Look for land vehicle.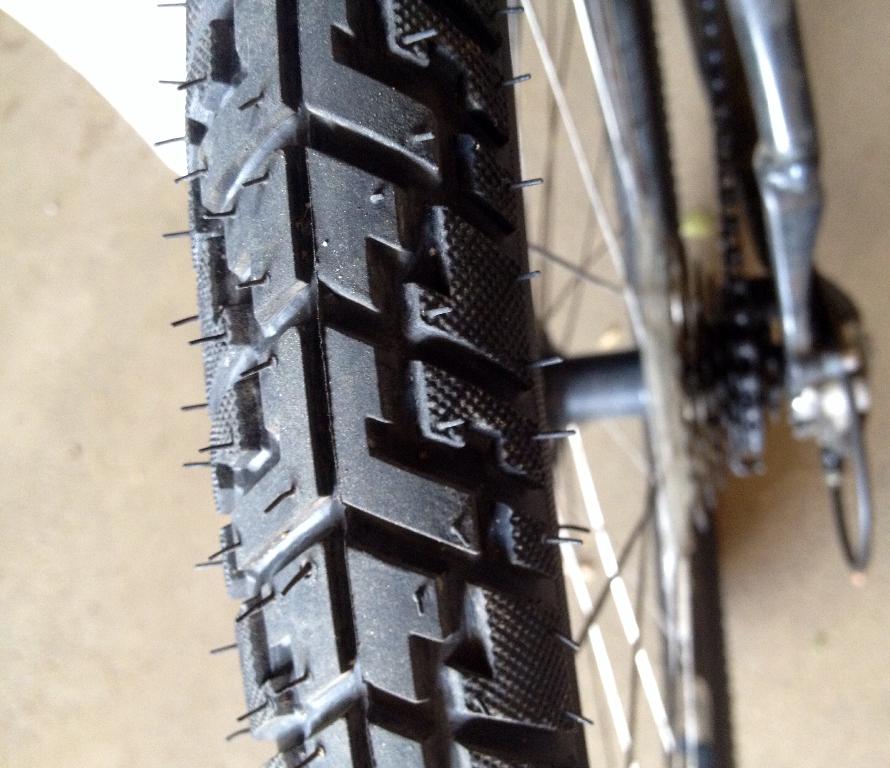
Found: (x1=111, y1=0, x2=835, y2=748).
